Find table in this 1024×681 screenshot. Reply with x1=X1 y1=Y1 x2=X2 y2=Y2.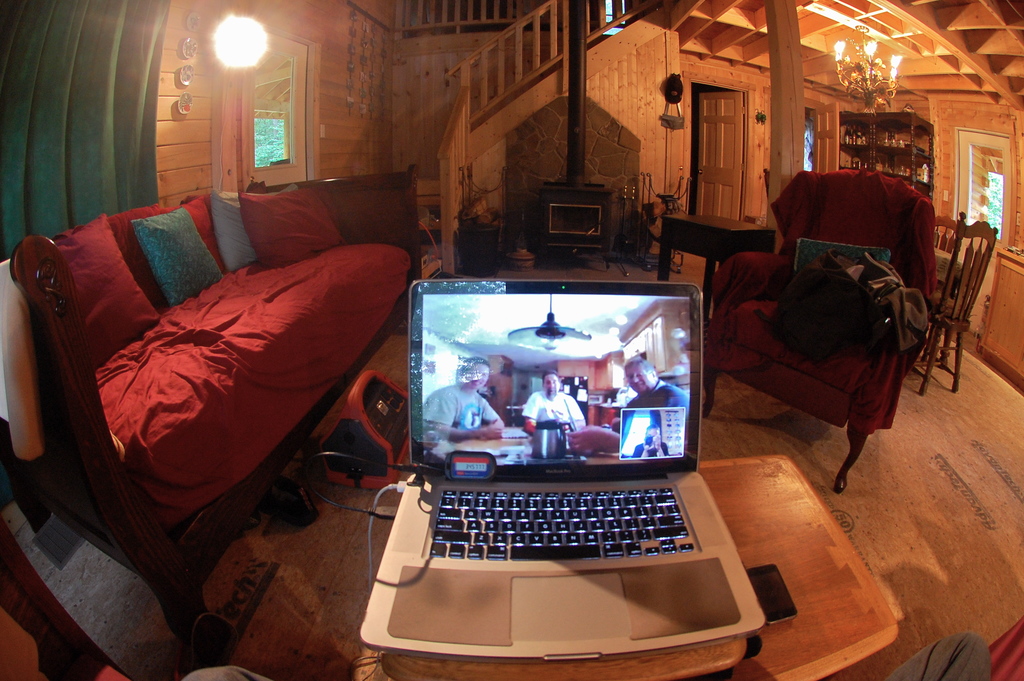
x1=355 y1=451 x2=895 y2=680.
